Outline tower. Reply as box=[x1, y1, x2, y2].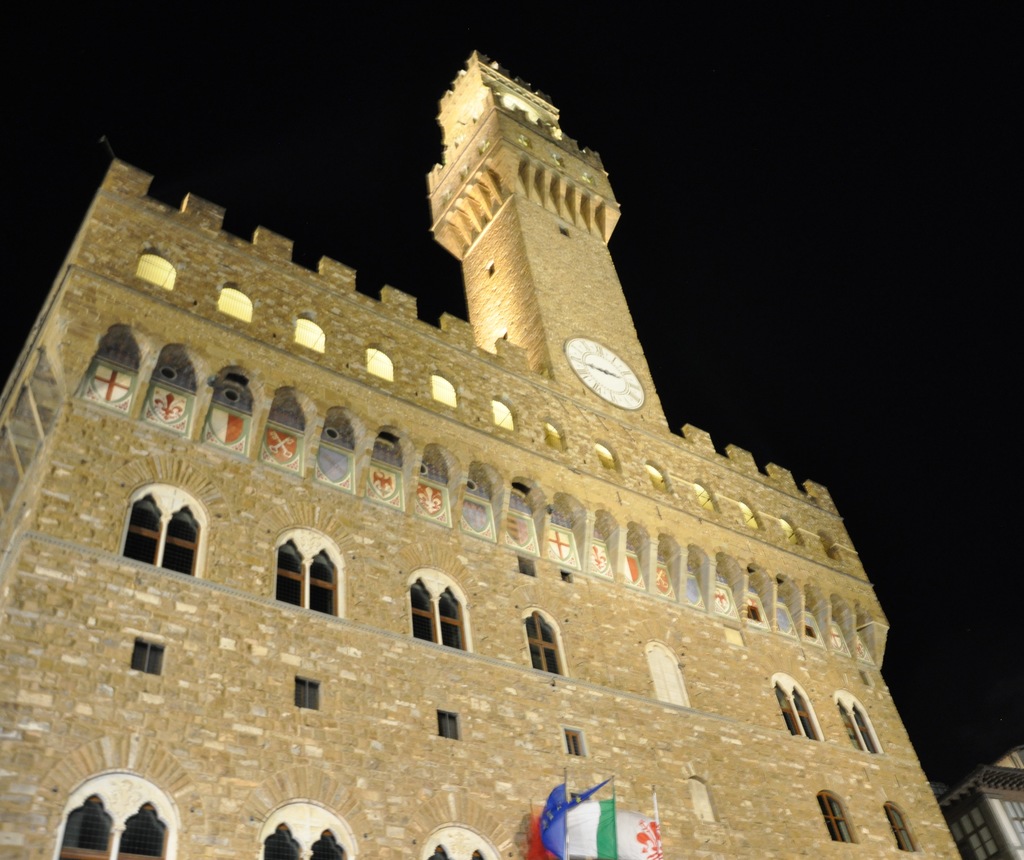
box=[17, 19, 938, 799].
